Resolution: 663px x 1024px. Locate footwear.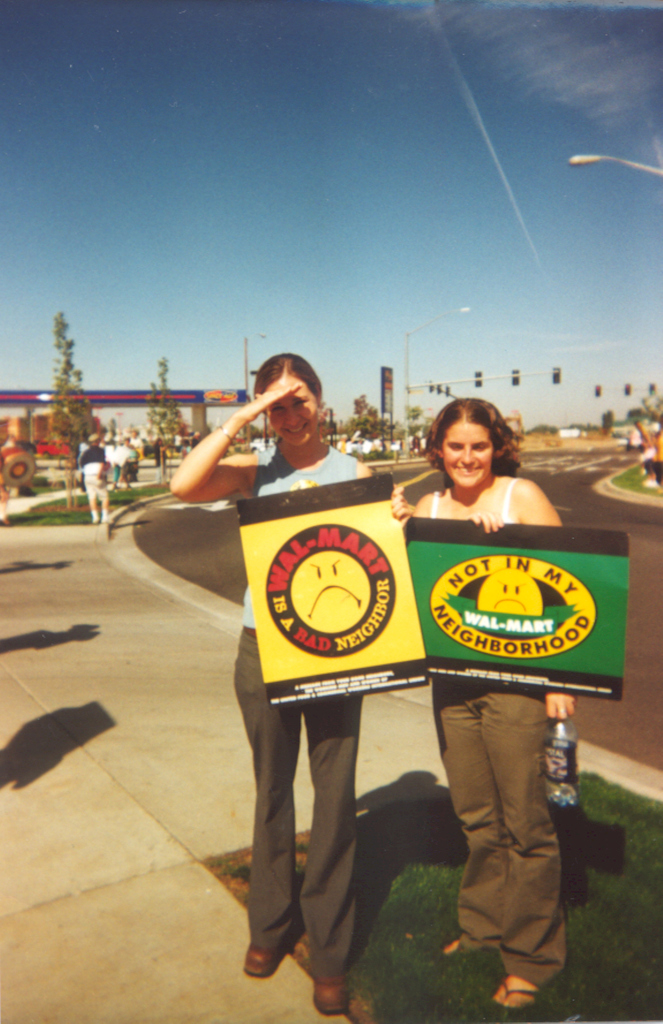
Rect(104, 515, 111, 522).
